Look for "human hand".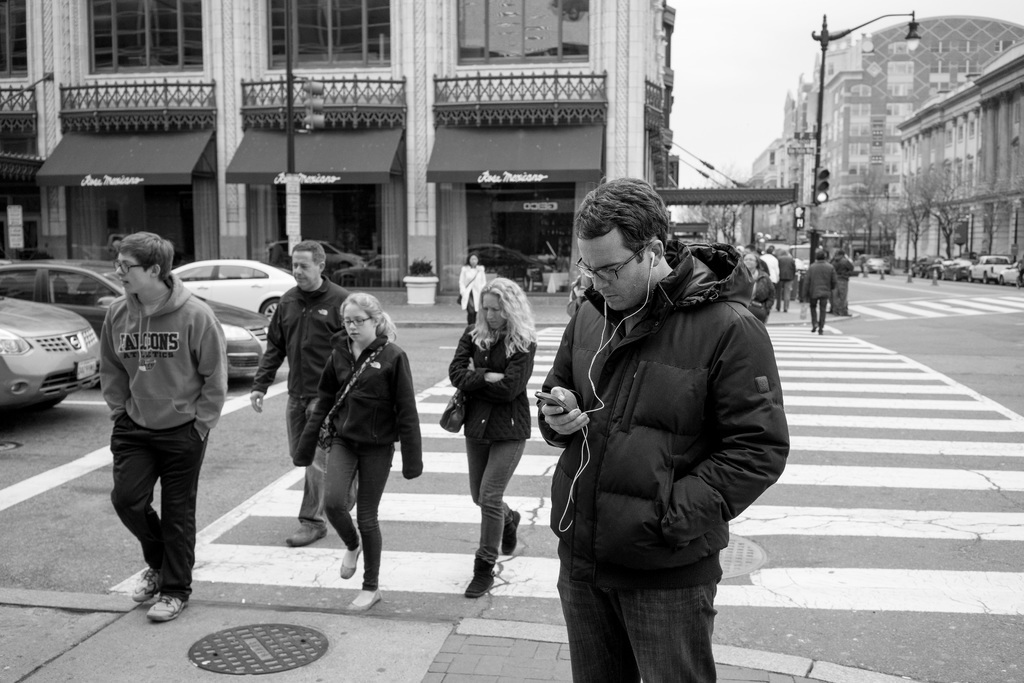
Found: (538, 390, 605, 465).
